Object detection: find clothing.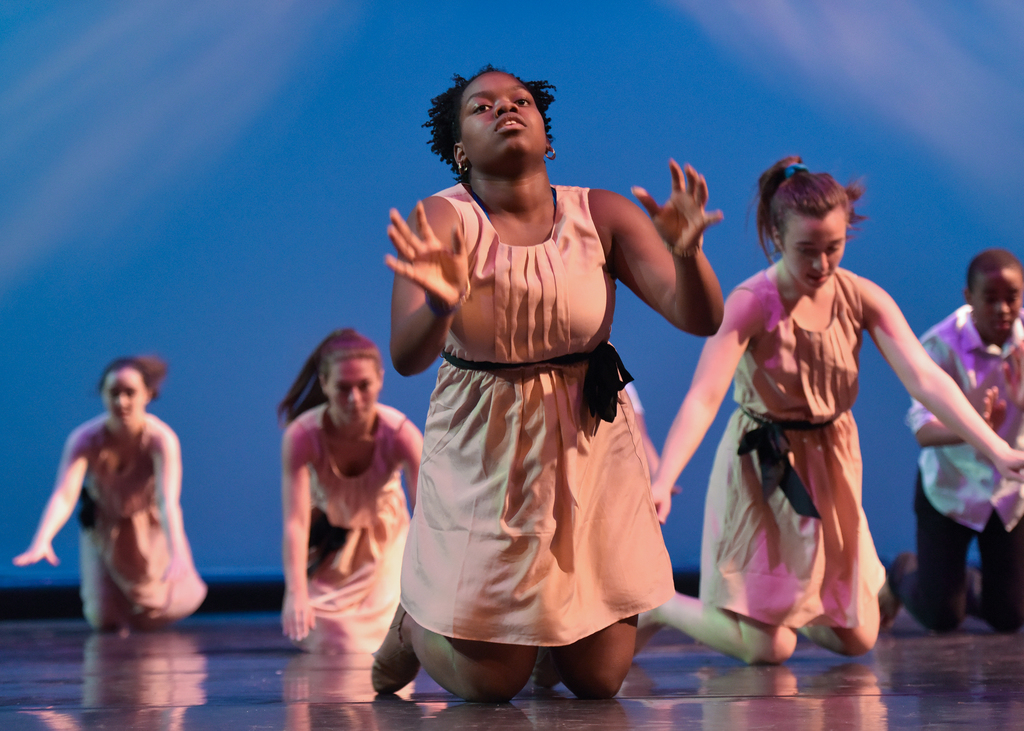
x1=398 y1=163 x2=692 y2=671.
